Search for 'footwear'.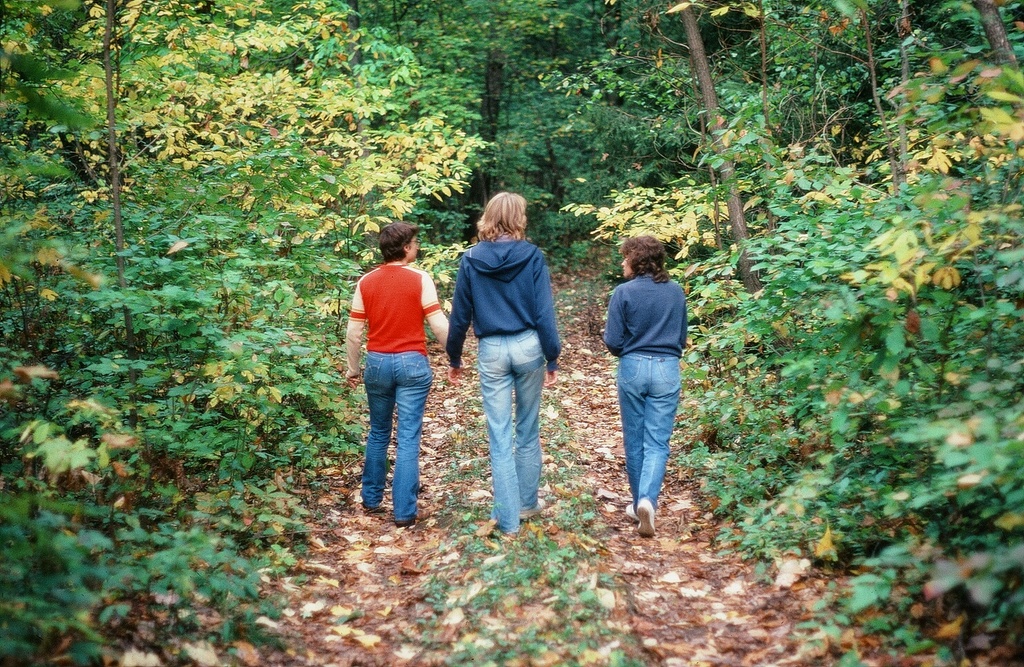
Found at crop(520, 496, 549, 516).
